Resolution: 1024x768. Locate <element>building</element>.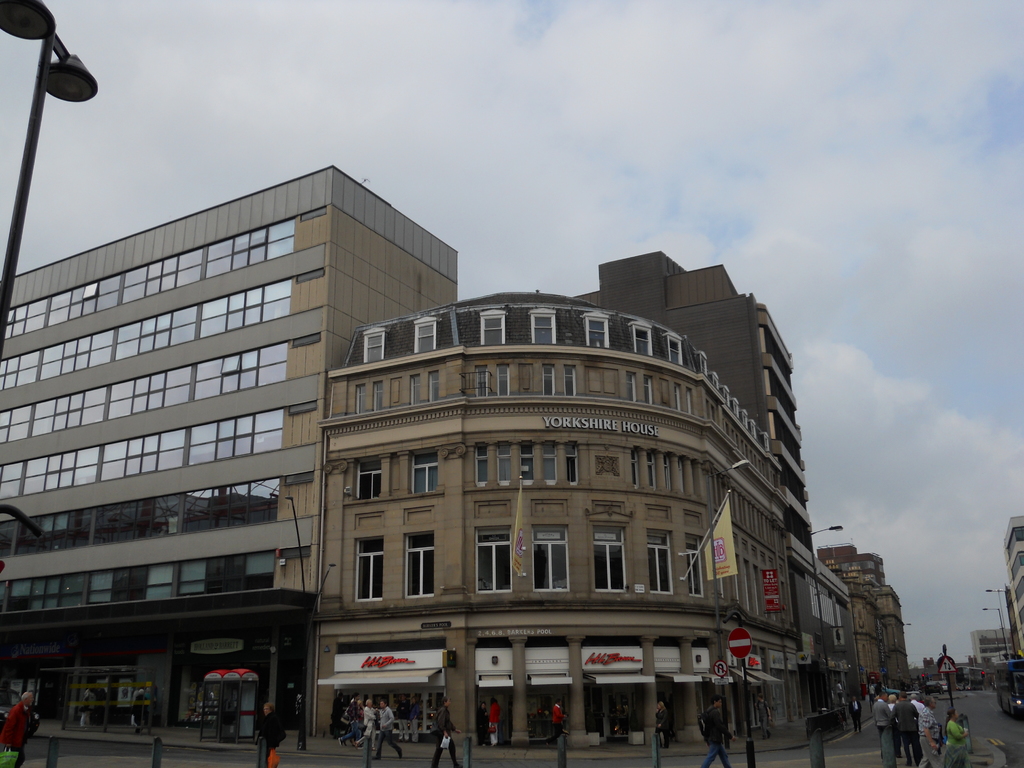
970:626:1021:666.
